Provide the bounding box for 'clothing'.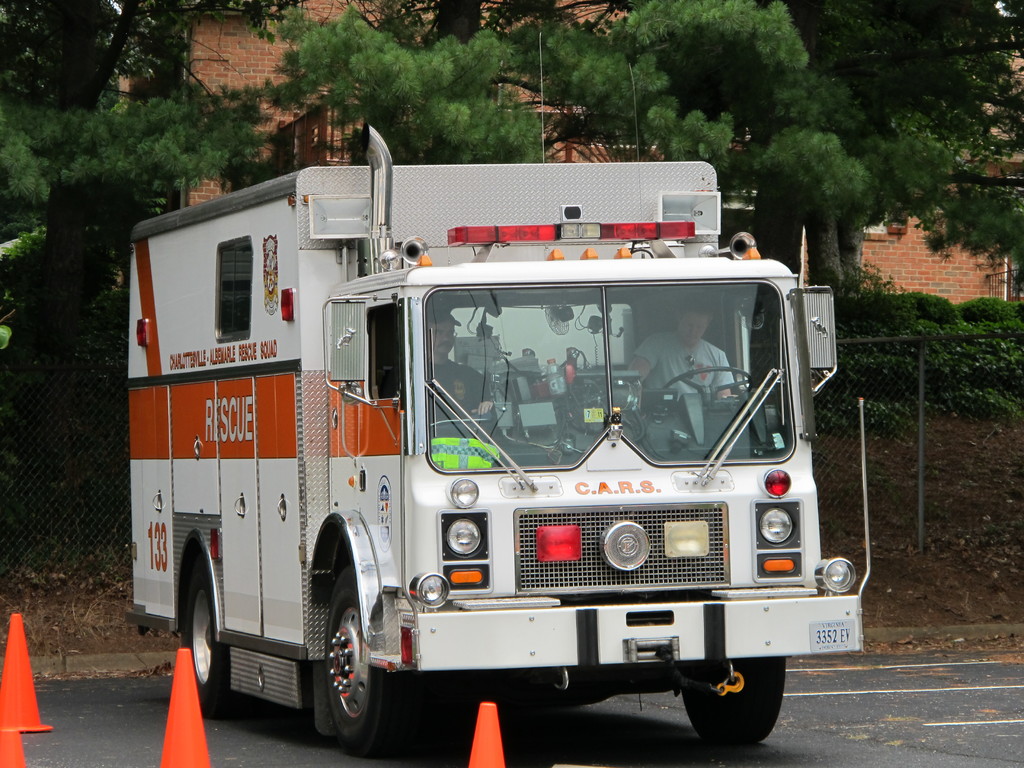
{"x1": 426, "y1": 348, "x2": 495, "y2": 437}.
